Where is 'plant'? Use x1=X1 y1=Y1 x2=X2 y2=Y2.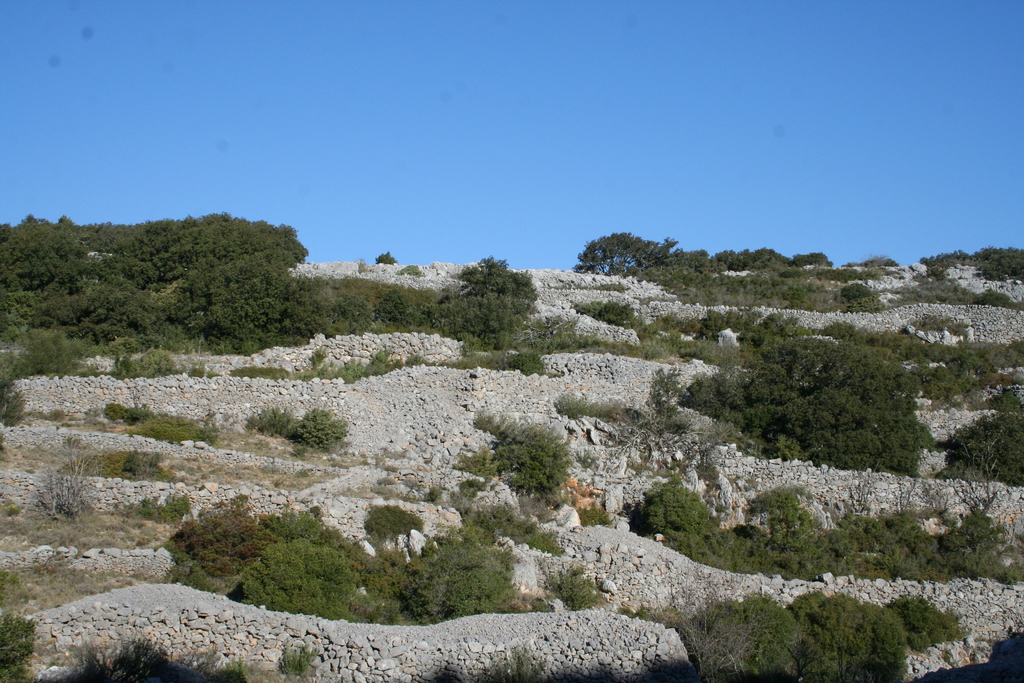
x1=394 y1=261 x2=424 y2=277.
